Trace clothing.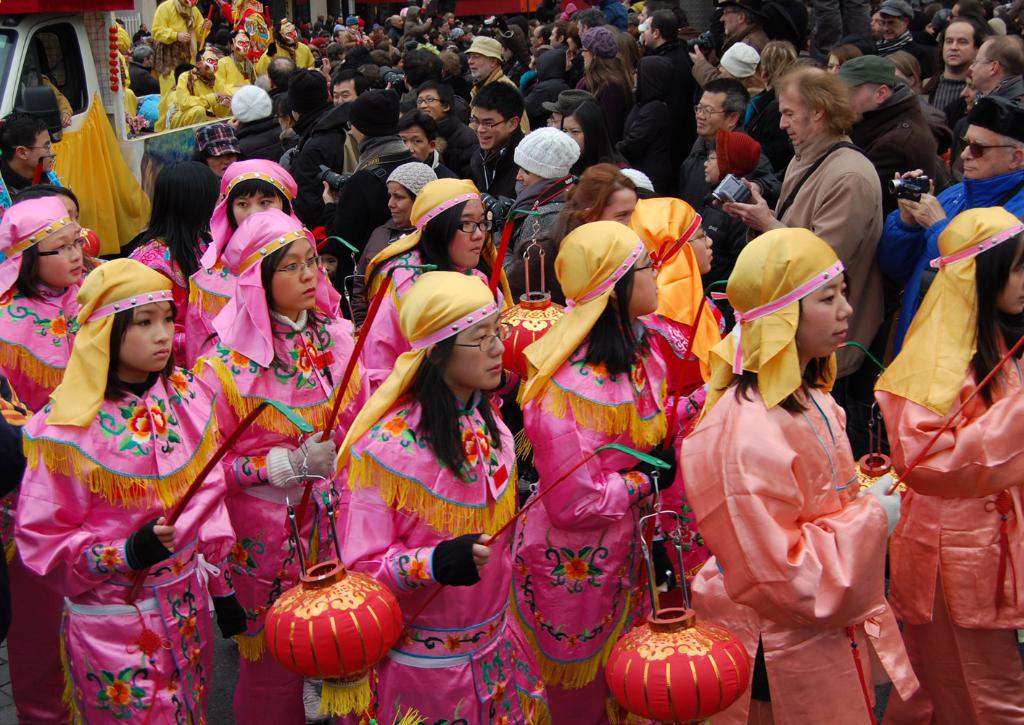
Traced to crop(924, 75, 966, 117).
